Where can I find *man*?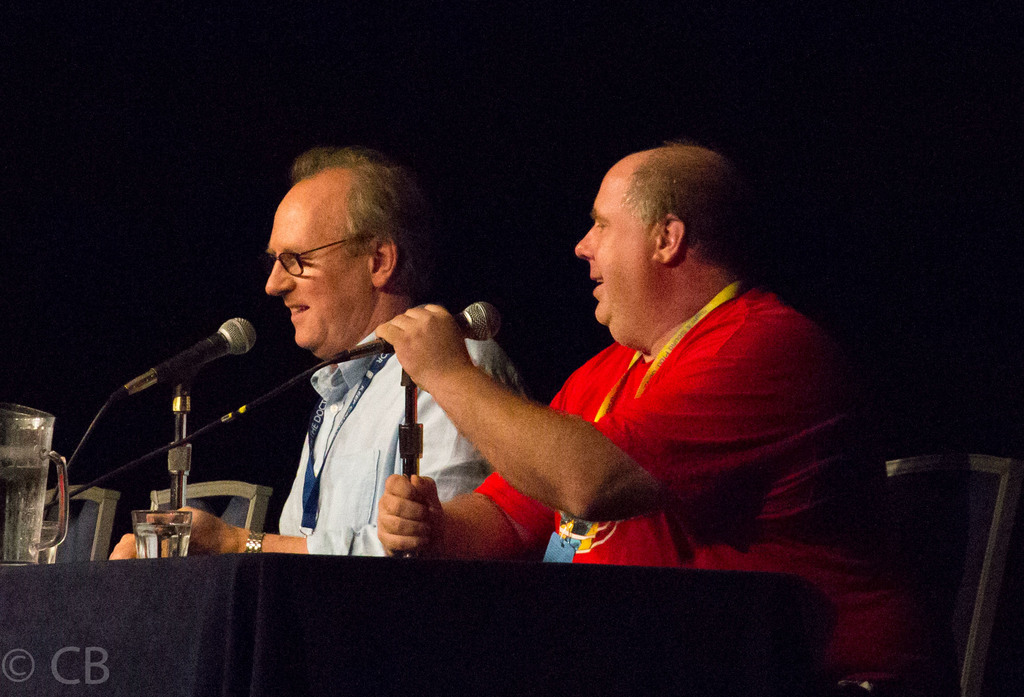
You can find it at (106, 140, 536, 562).
